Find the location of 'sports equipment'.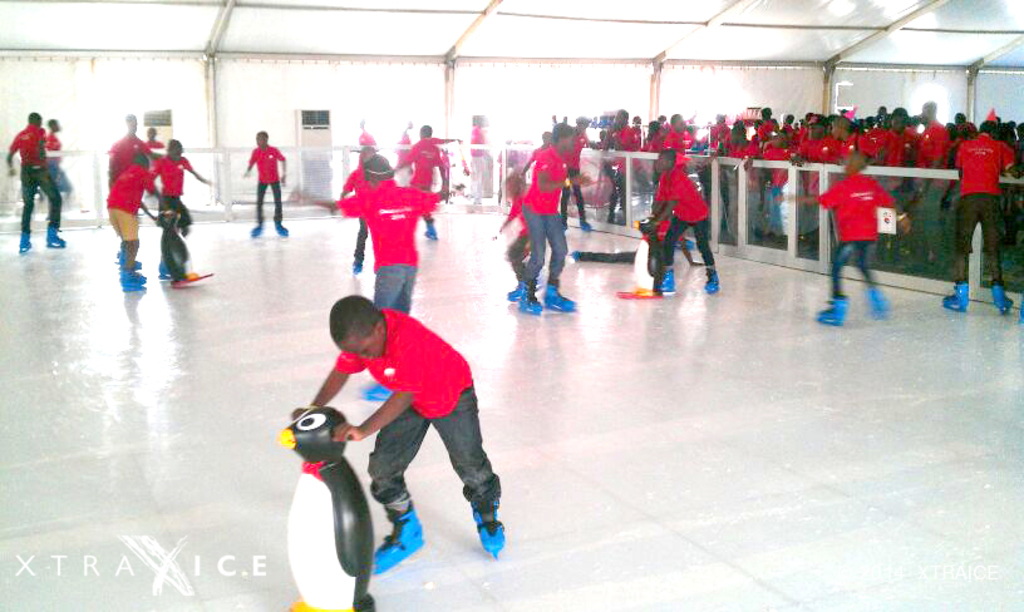
Location: bbox=(516, 277, 545, 316).
